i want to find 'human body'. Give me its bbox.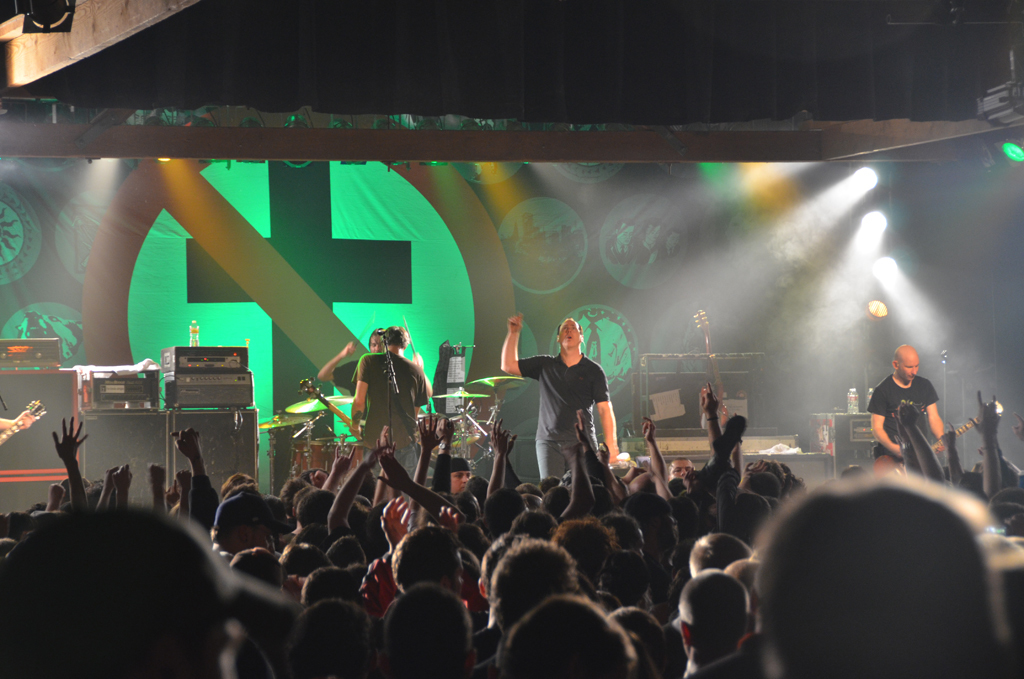
detection(496, 310, 620, 481).
